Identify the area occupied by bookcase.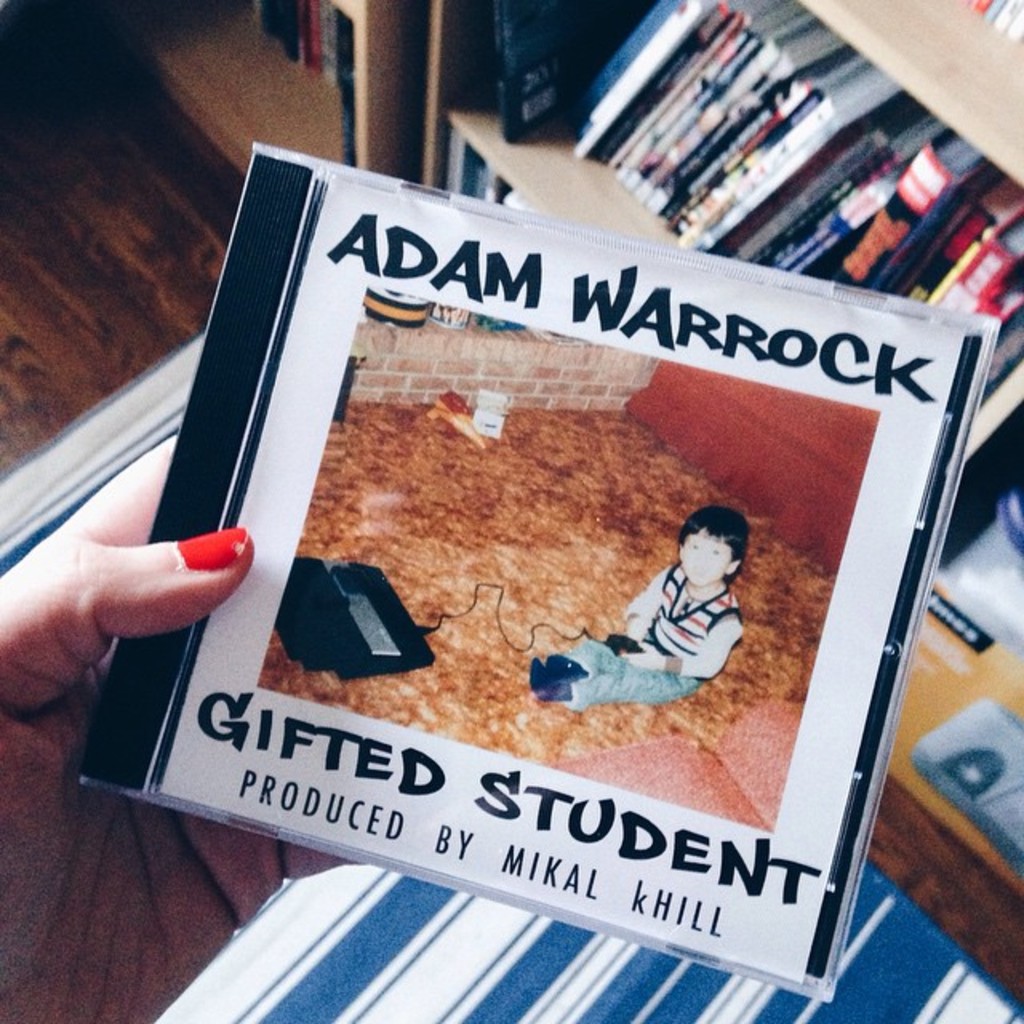
Area: Rect(61, 0, 426, 187).
